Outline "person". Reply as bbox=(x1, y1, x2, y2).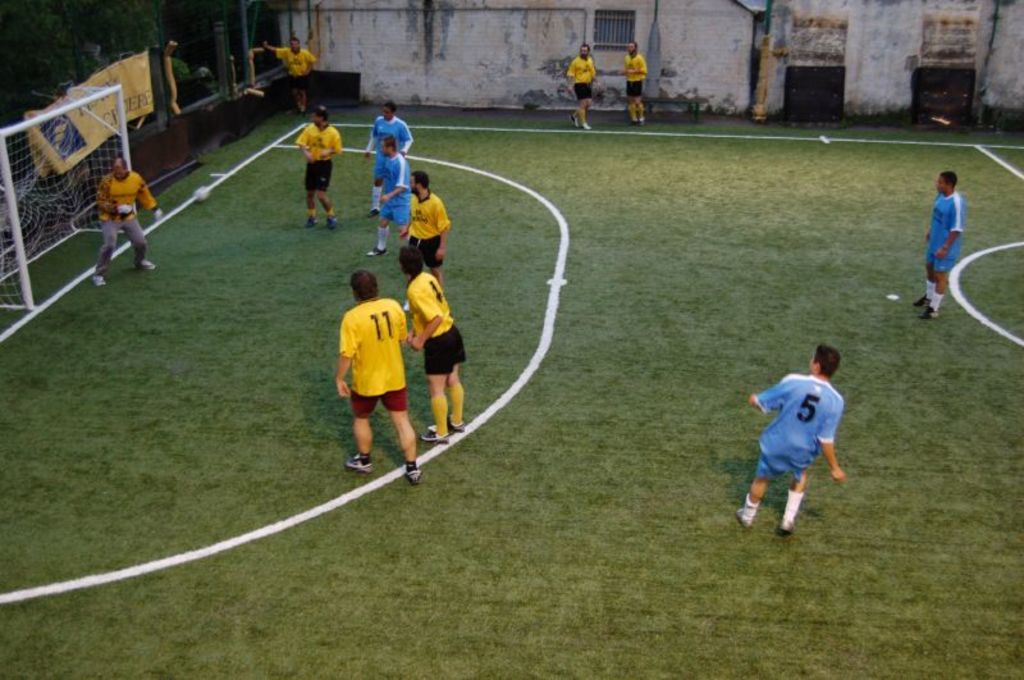
bbox=(333, 269, 421, 487).
